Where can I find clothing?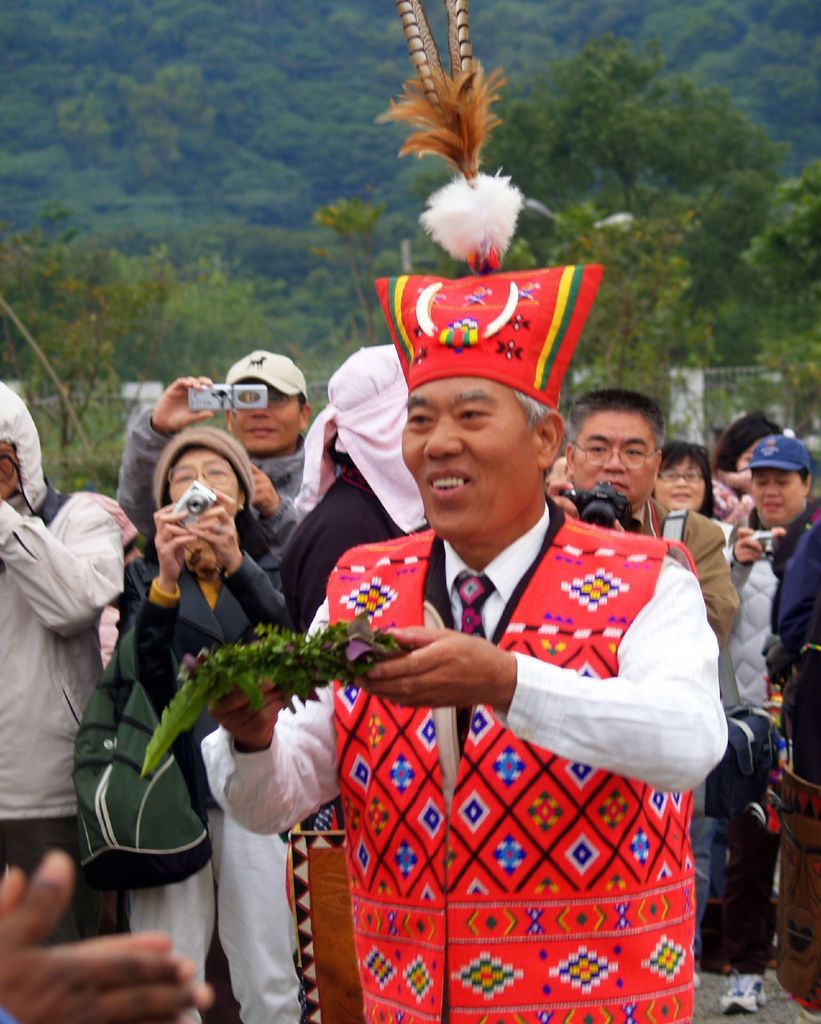
You can find it at (580, 490, 736, 653).
